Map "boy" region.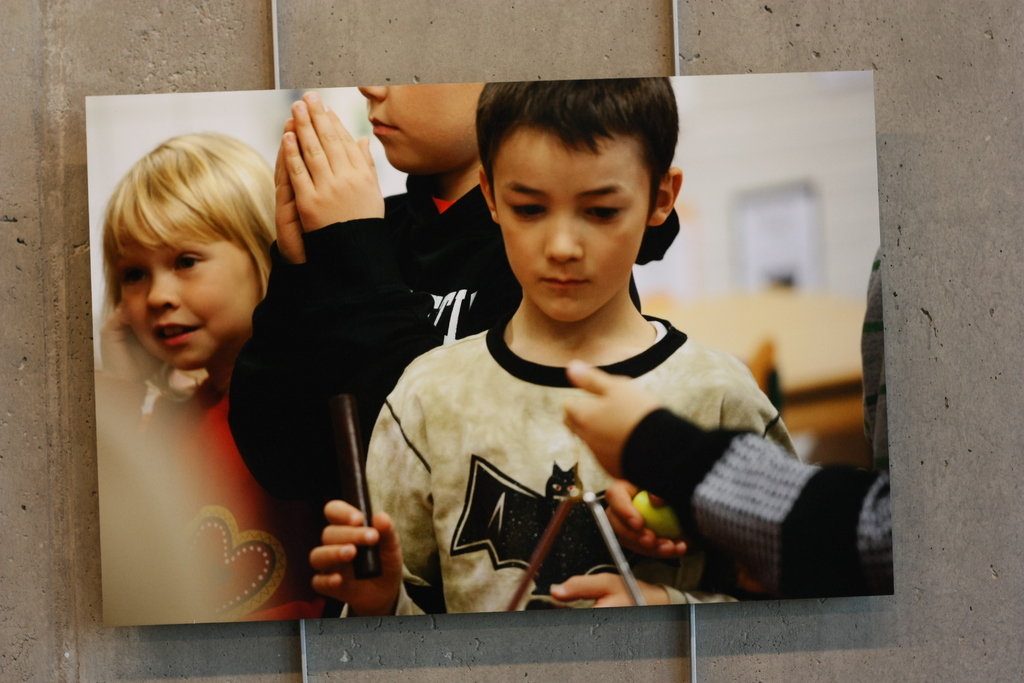
Mapped to 303:72:803:614.
